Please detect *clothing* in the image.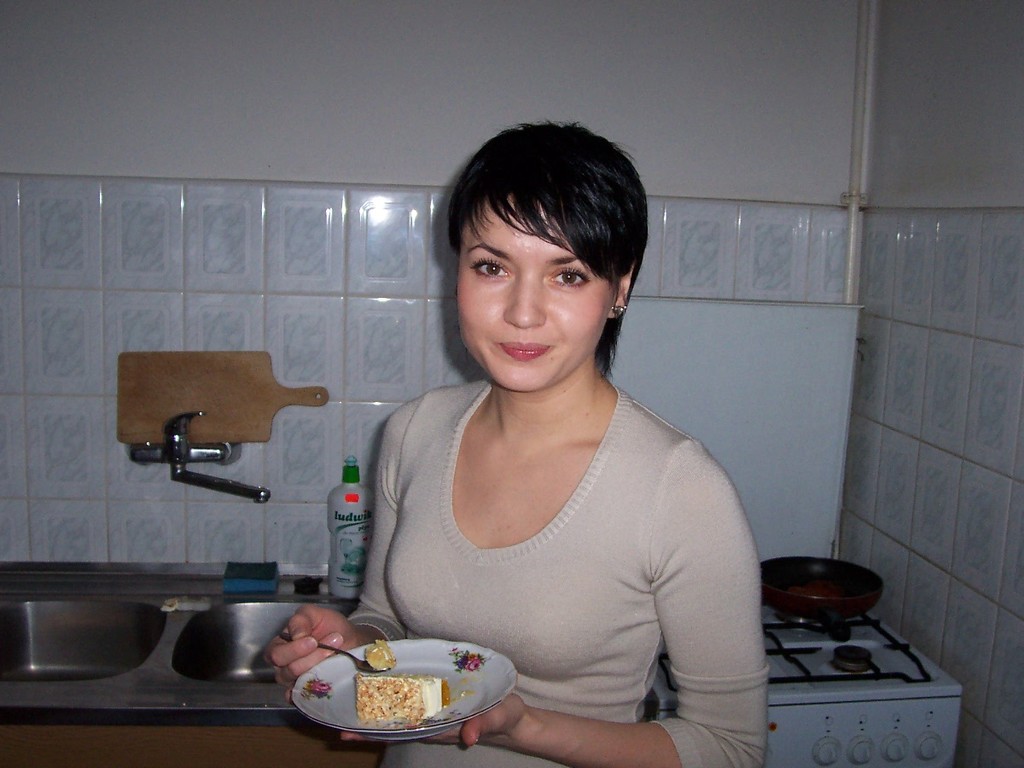
bbox(340, 376, 769, 767).
